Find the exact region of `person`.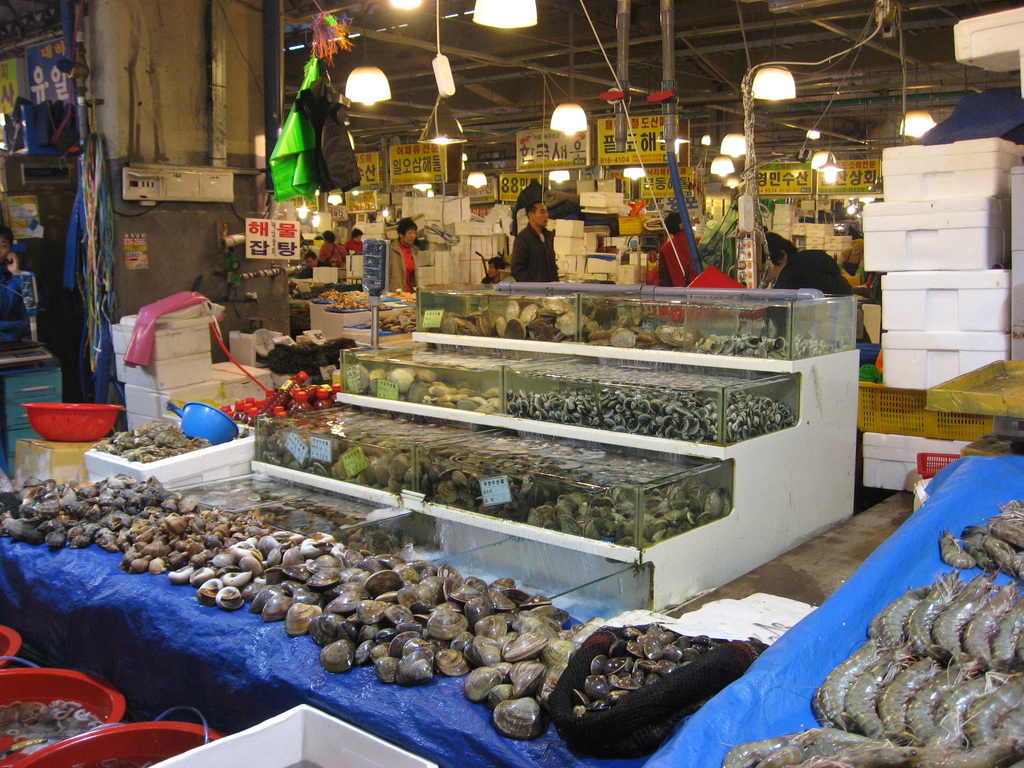
Exact region: box=[345, 230, 365, 253].
